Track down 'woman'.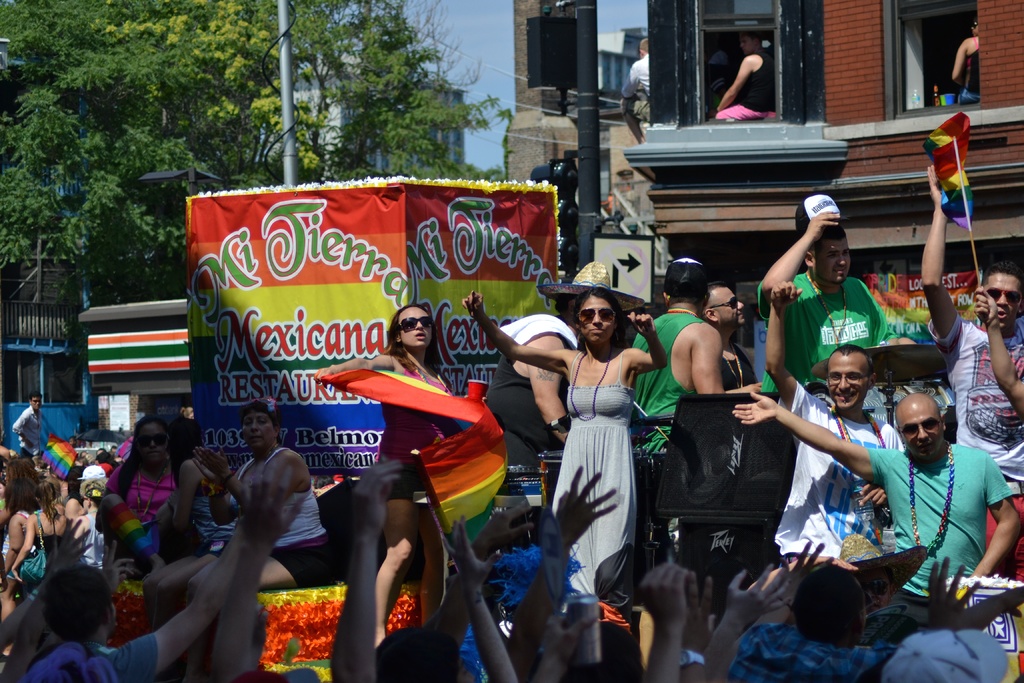
Tracked to [x1=93, y1=418, x2=188, y2=577].
